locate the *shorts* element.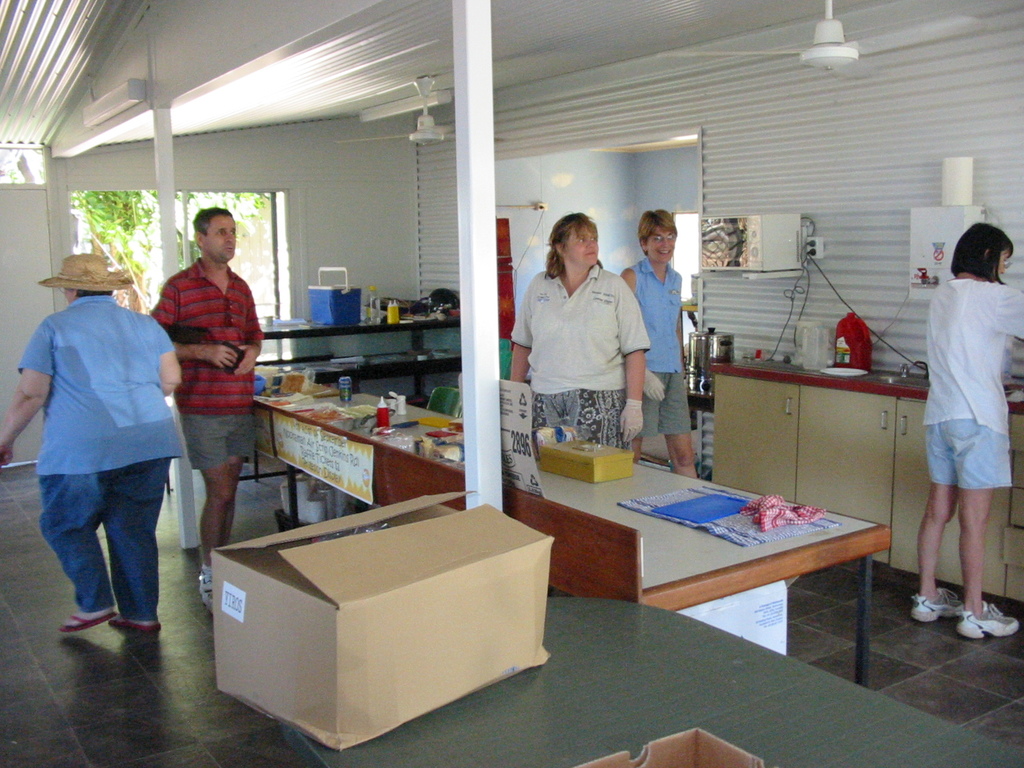
Element bbox: 179,412,252,470.
